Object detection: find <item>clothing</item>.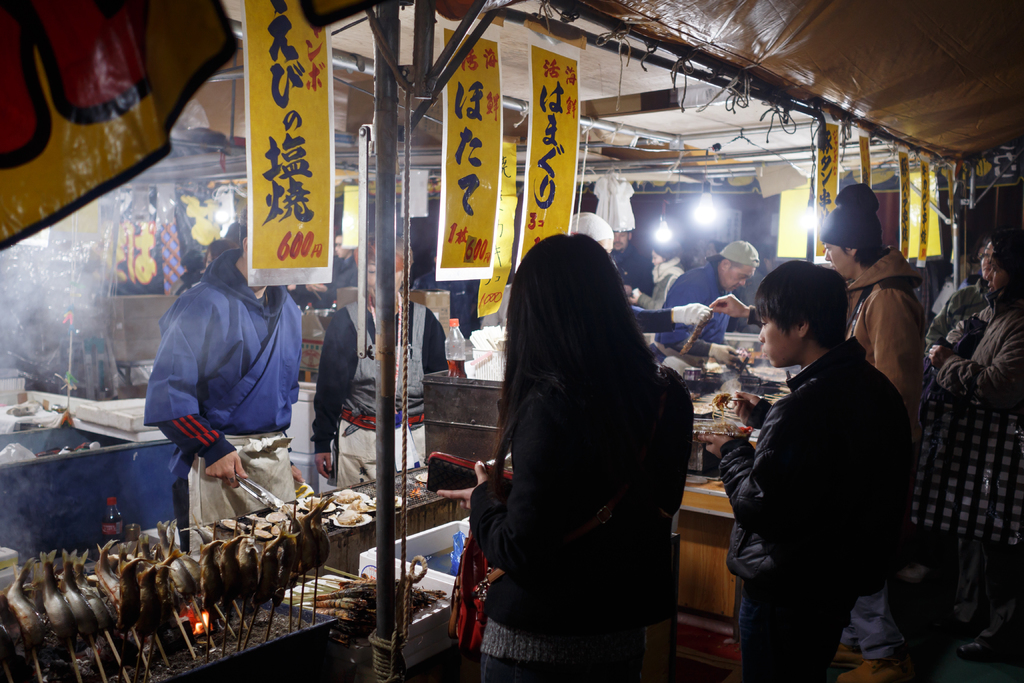
<box>843,243,938,450</box>.
